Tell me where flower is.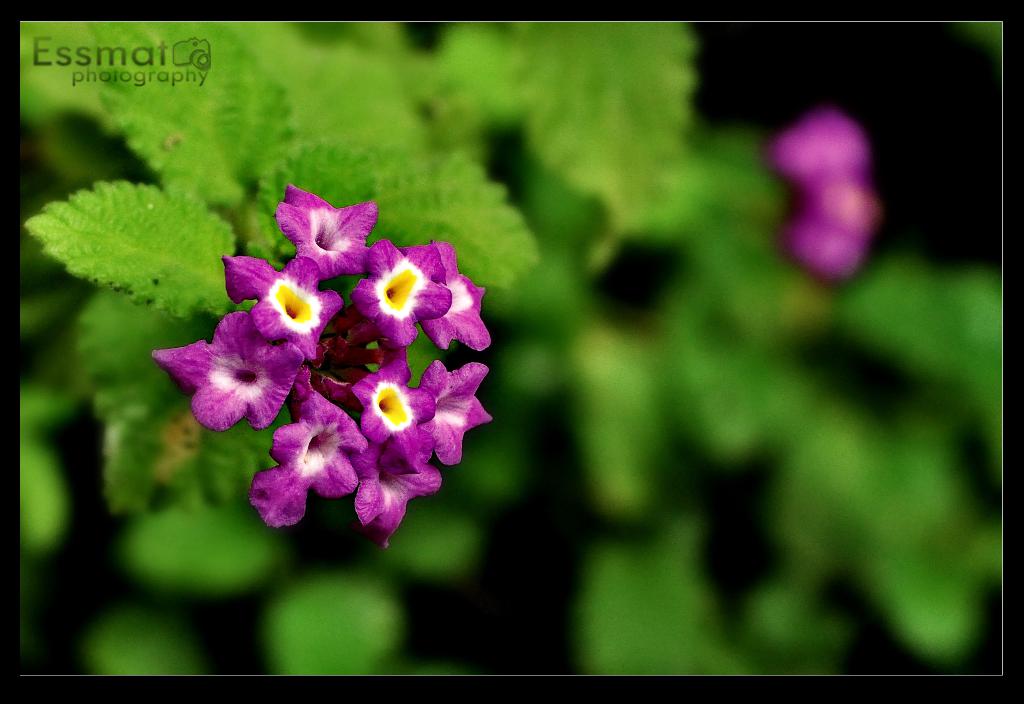
flower is at locate(150, 311, 302, 432).
